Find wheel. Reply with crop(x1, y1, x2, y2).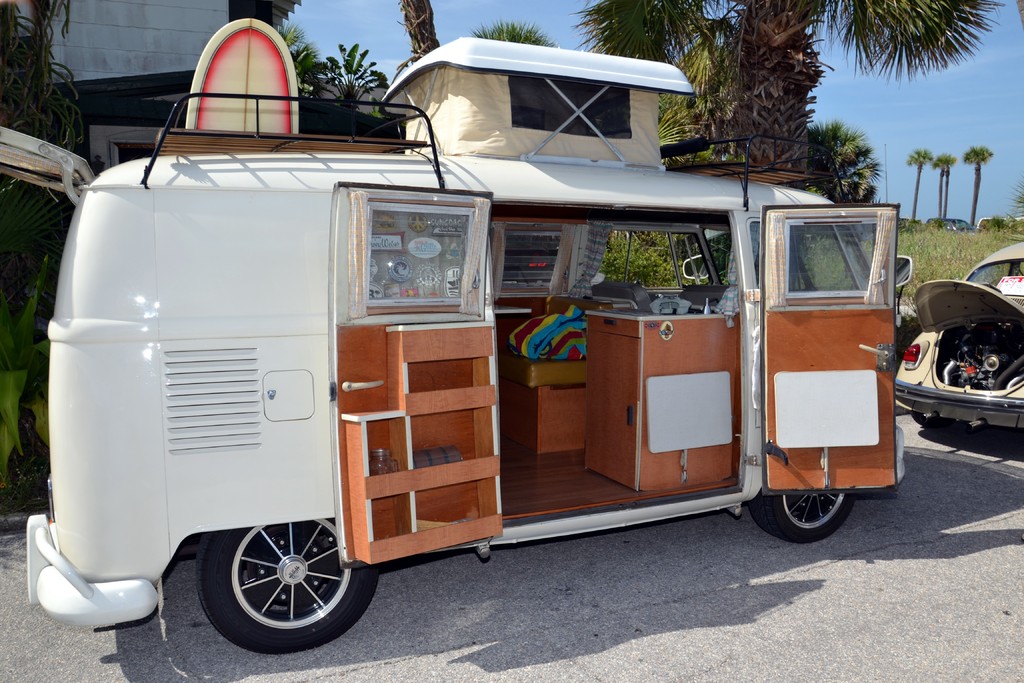
crop(193, 526, 345, 642).
